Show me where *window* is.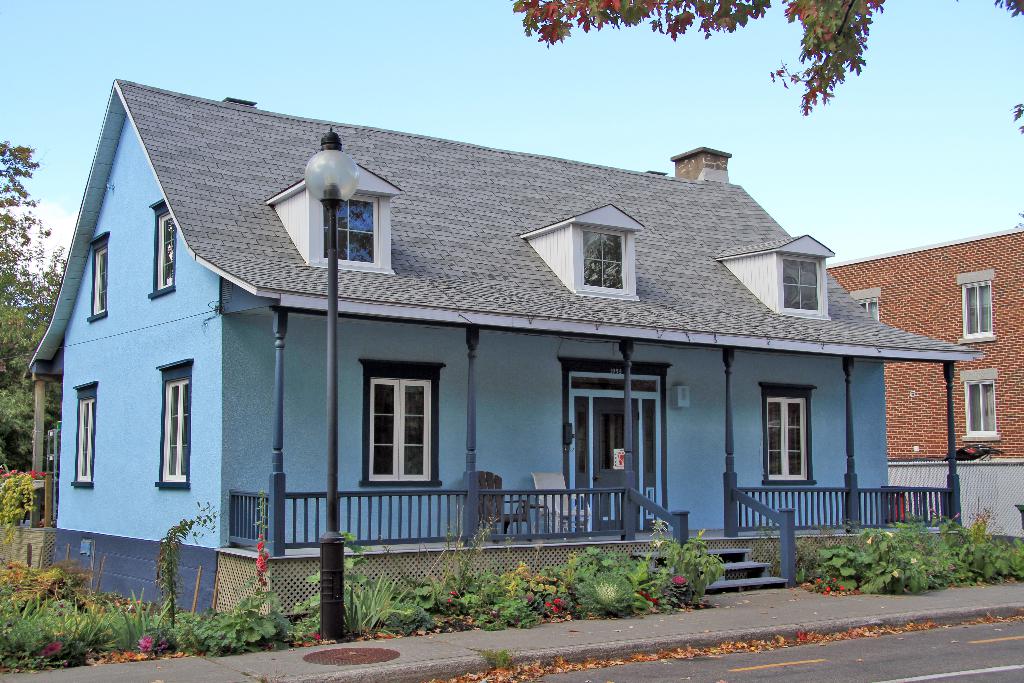
*window* is at BBox(78, 398, 97, 482).
